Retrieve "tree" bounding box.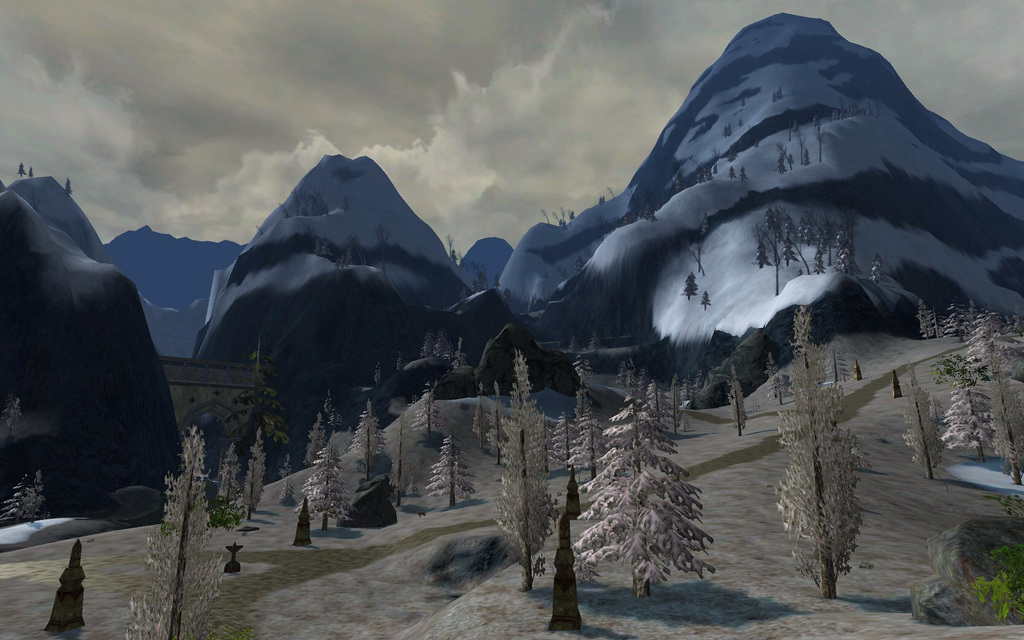
Bounding box: bbox(351, 403, 381, 488).
